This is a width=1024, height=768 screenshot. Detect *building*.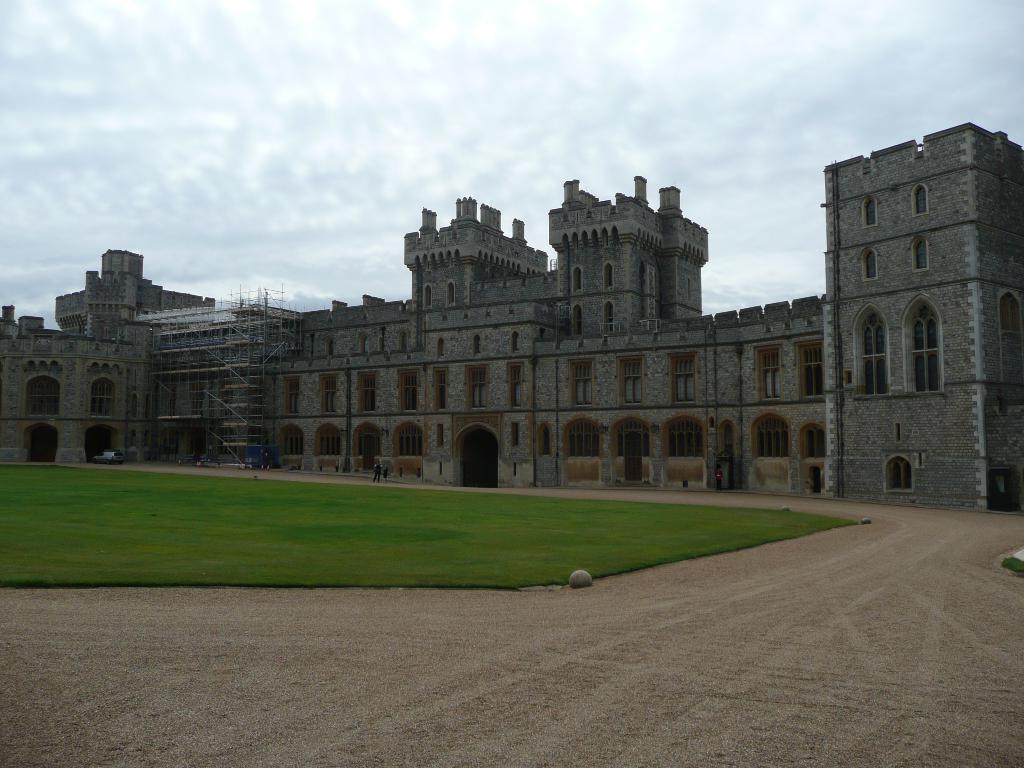
box=[0, 119, 1023, 515].
